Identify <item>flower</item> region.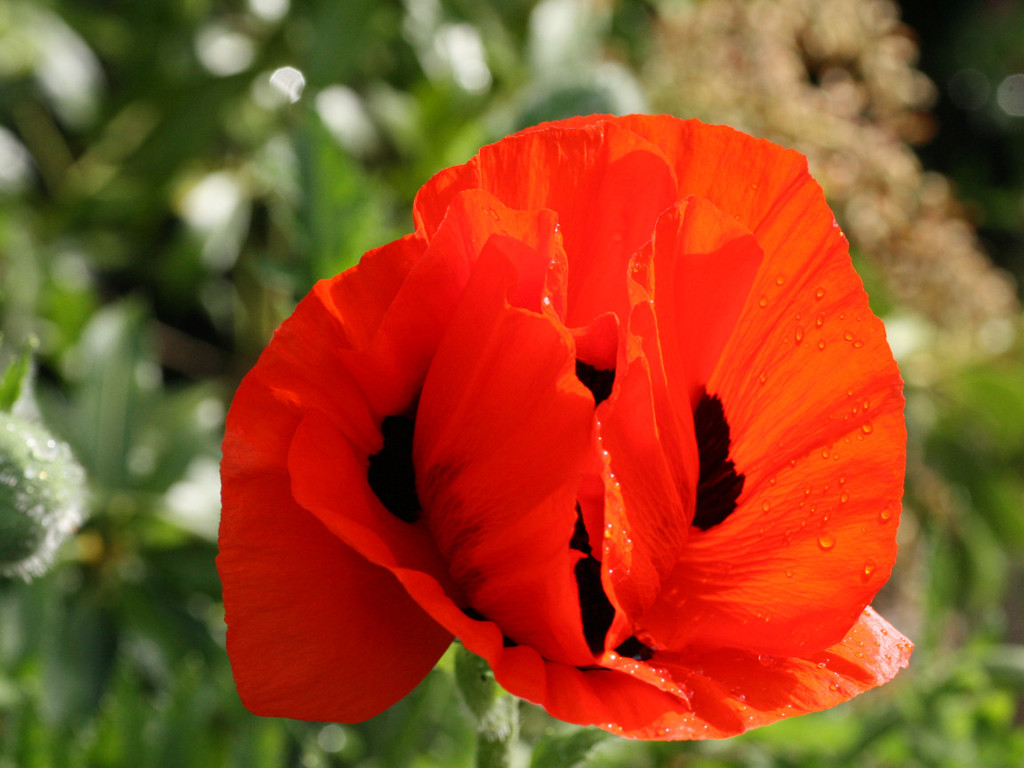
Region: bbox(202, 99, 934, 746).
